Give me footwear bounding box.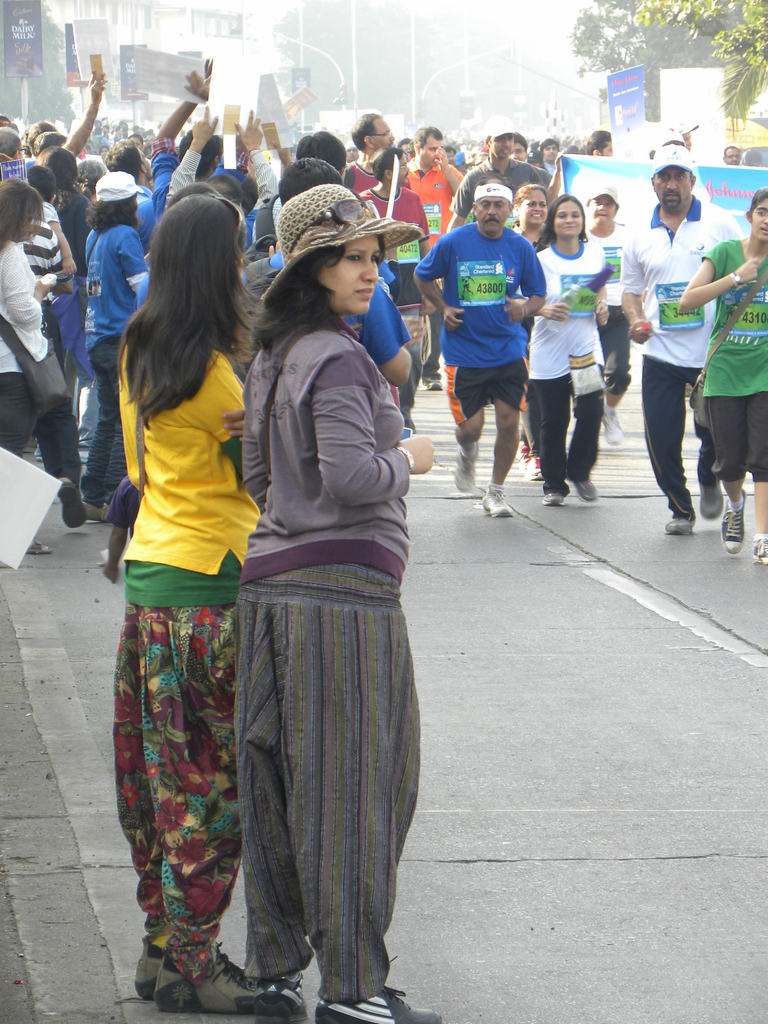
{"left": 55, "top": 477, "right": 95, "bottom": 528}.
